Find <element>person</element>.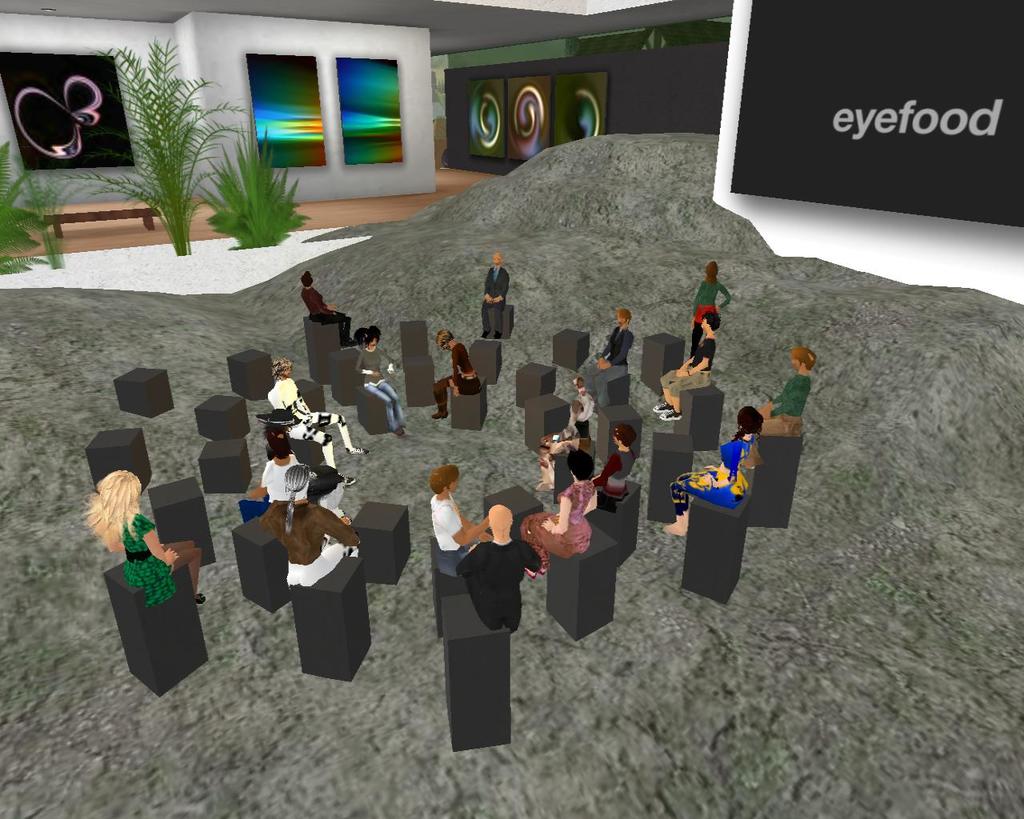
l=302, t=272, r=350, b=349.
